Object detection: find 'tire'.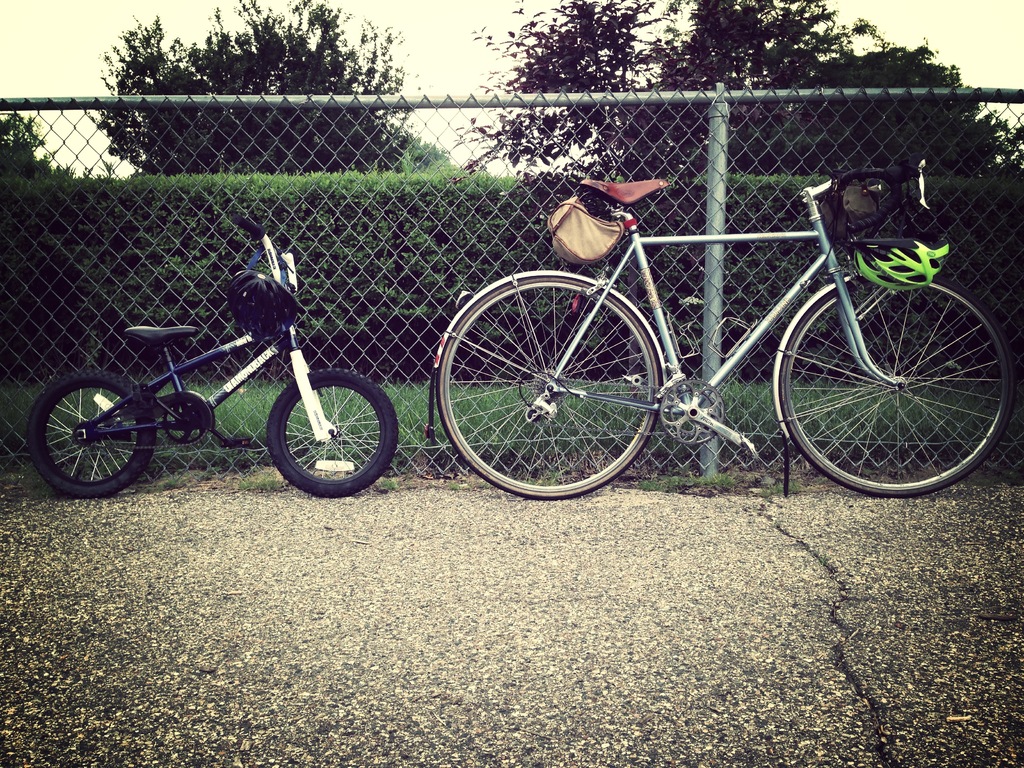
(435, 271, 662, 499).
